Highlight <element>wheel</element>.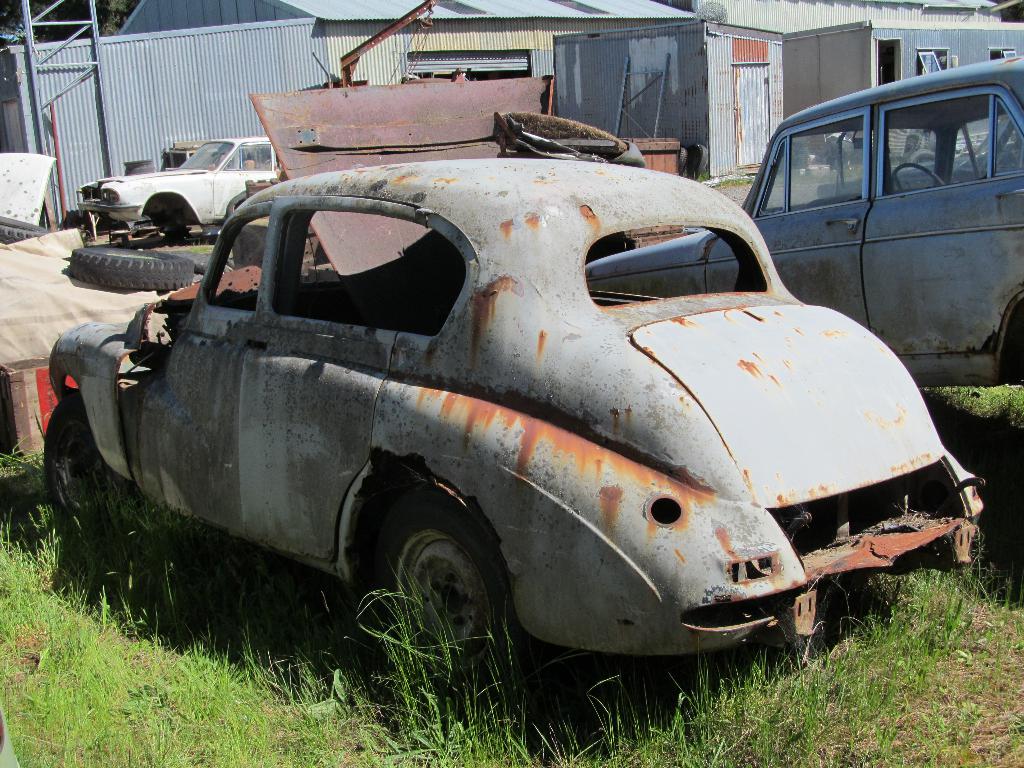
Highlighted region: bbox=[692, 143, 709, 178].
